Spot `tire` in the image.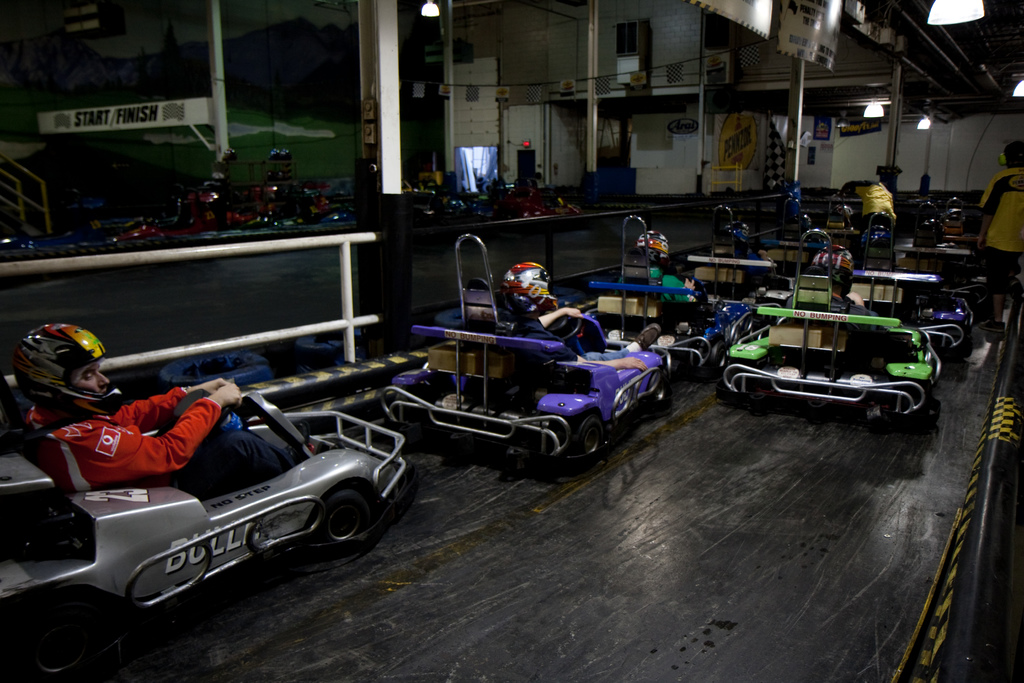
`tire` found at x1=34, y1=589, x2=115, y2=668.
